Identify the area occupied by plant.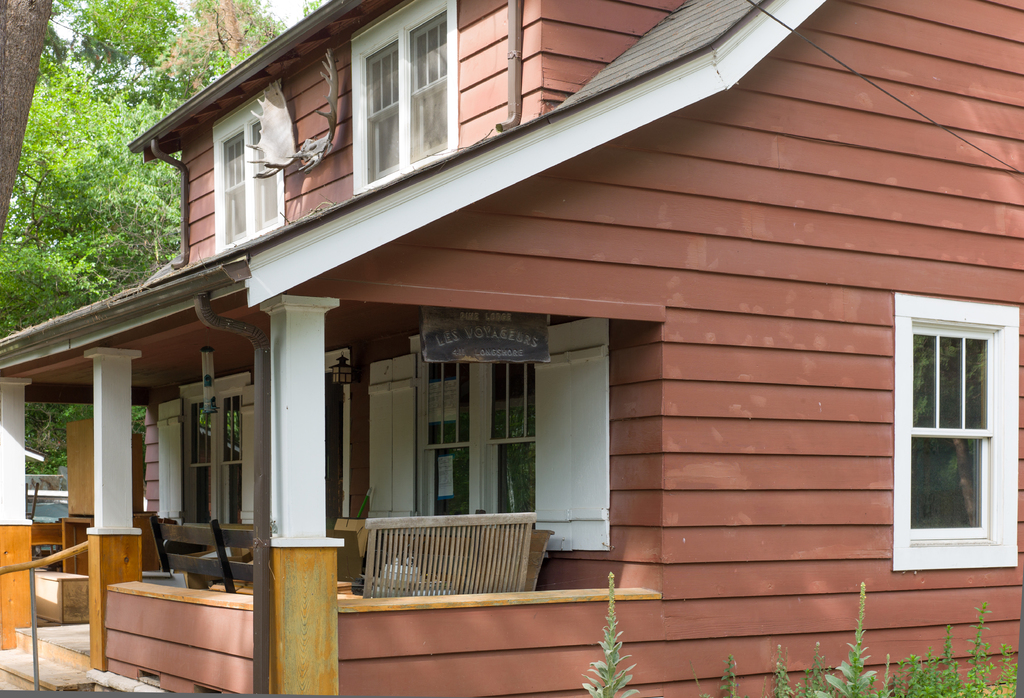
Area: select_region(582, 564, 645, 697).
